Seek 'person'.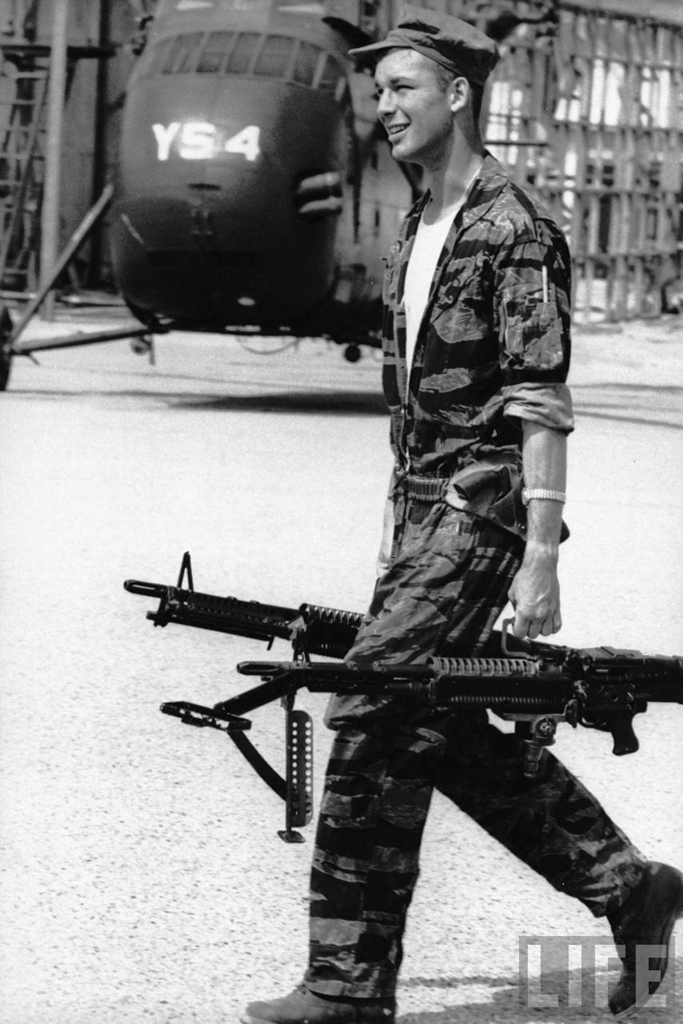
pyautogui.locateOnScreen(242, 8, 682, 1023).
